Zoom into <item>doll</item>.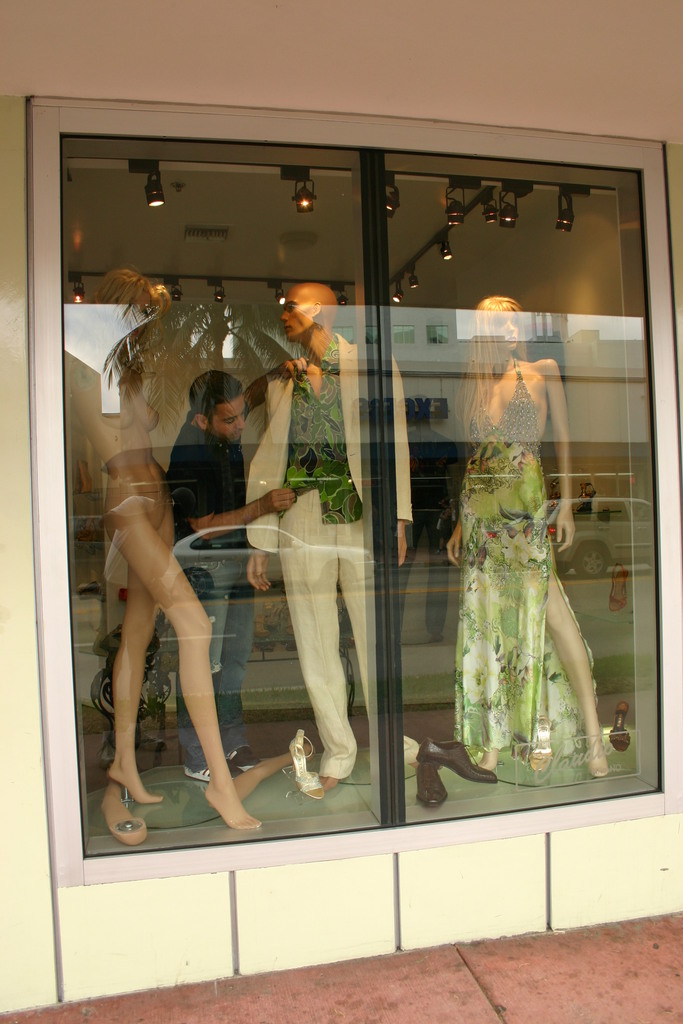
Zoom target: [439,367,625,788].
